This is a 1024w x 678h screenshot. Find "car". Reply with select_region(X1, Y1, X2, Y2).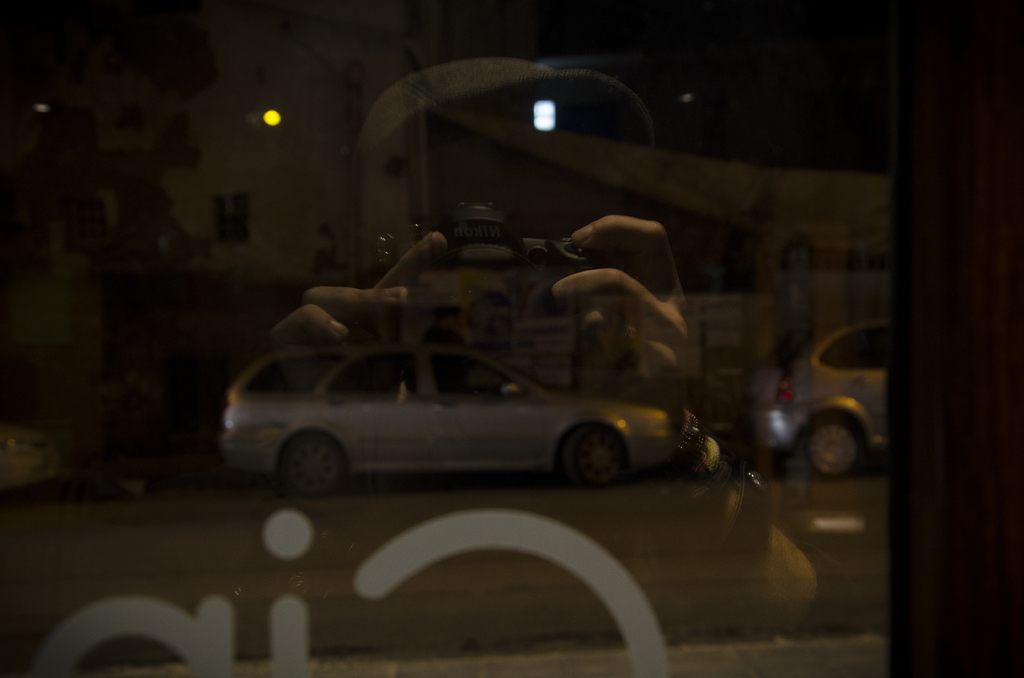
select_region(762, 317, 891, 481).
